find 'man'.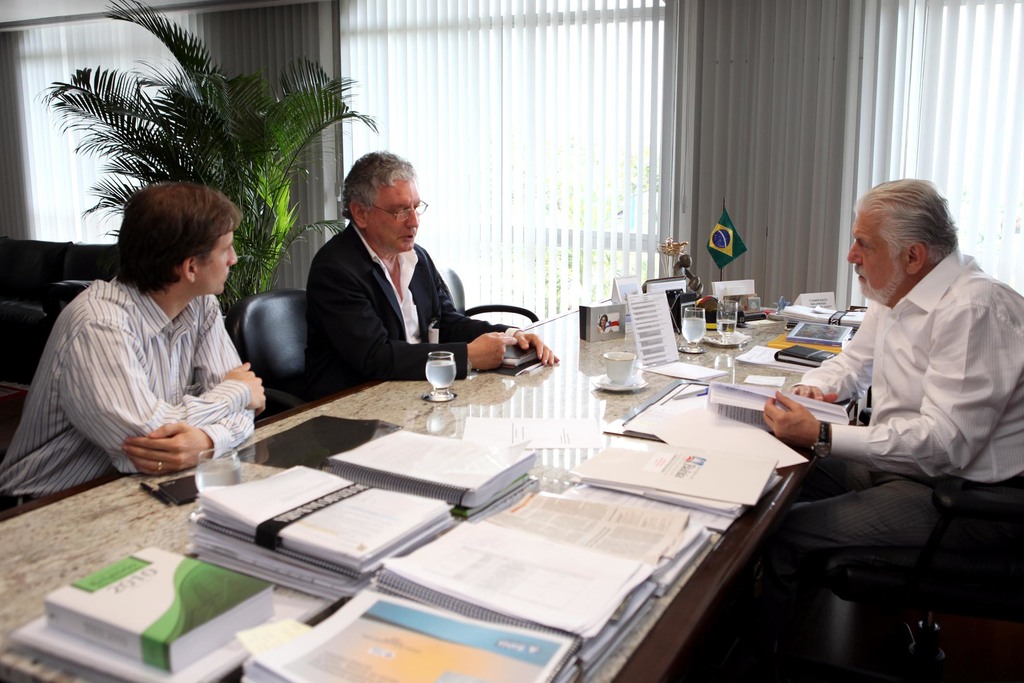
bbox(303, 147, 572, 409).
